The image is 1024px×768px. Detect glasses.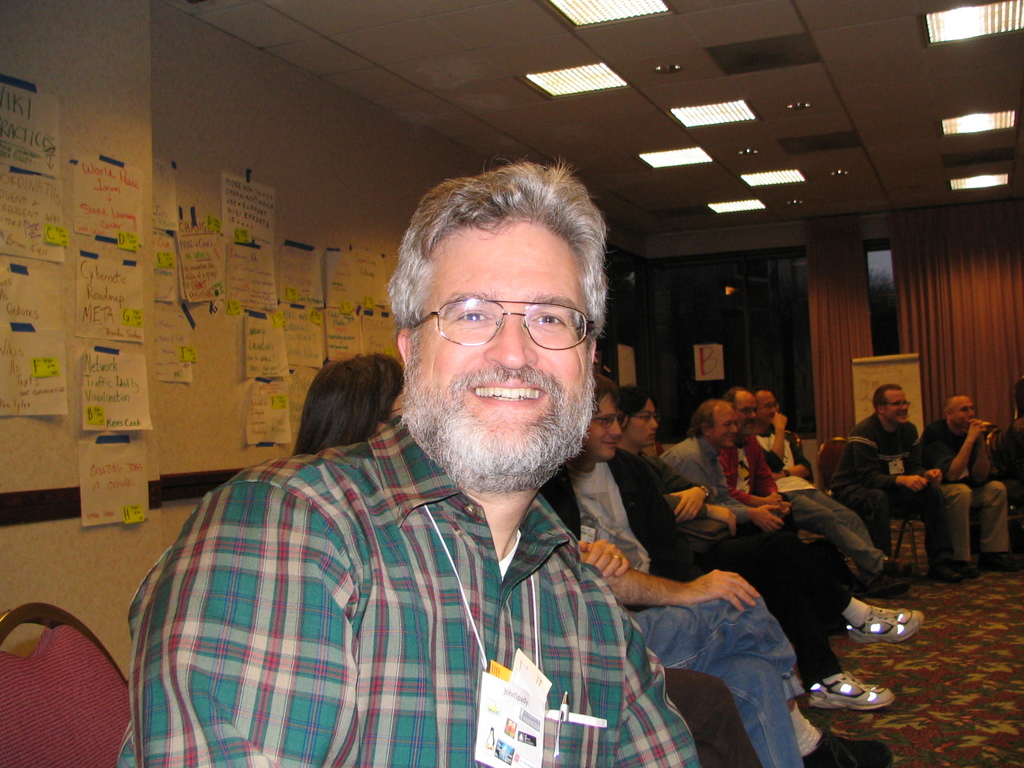
Detection: [x1=886, y1=403, x2=910, y2=404].
